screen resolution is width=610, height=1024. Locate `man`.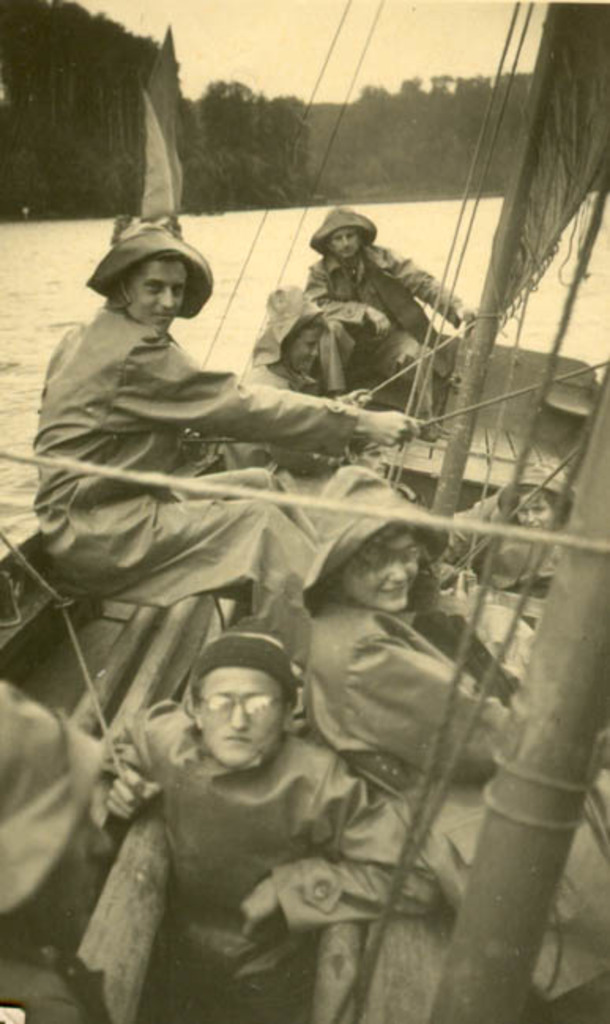
{"left": 311, "top": 203, "right": 482, "bottom": 438}.
